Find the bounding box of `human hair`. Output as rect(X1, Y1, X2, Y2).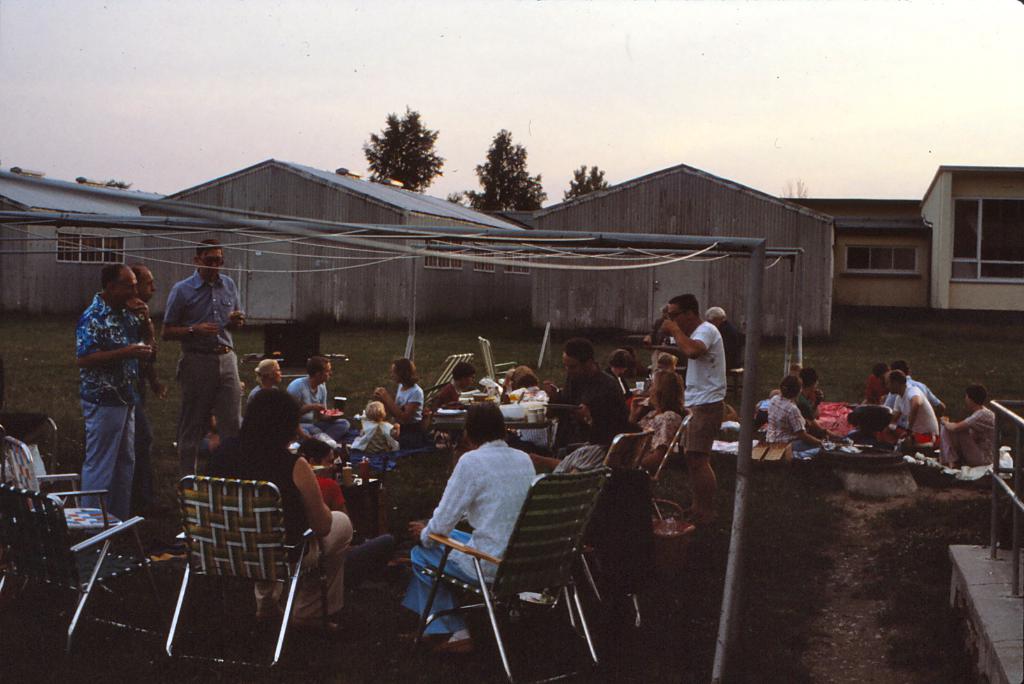
rect(191, 234, 220, 248).
